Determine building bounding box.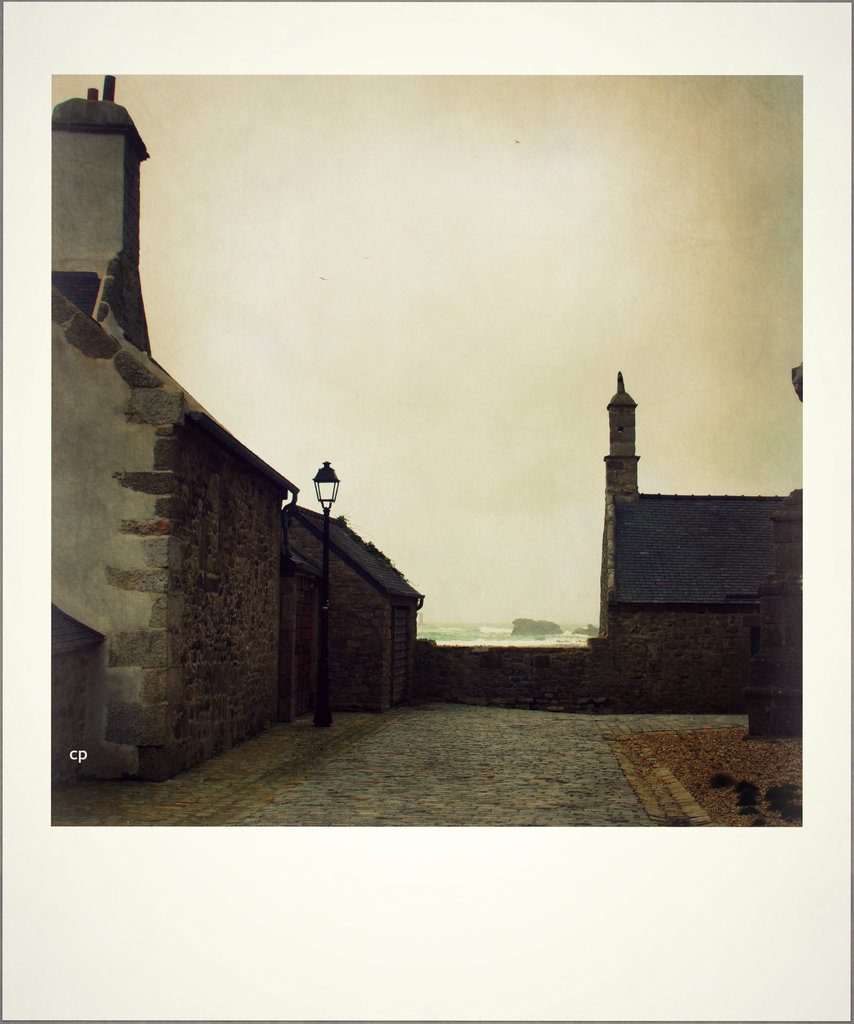
Determined: rect(283, 499, 423, 714).
